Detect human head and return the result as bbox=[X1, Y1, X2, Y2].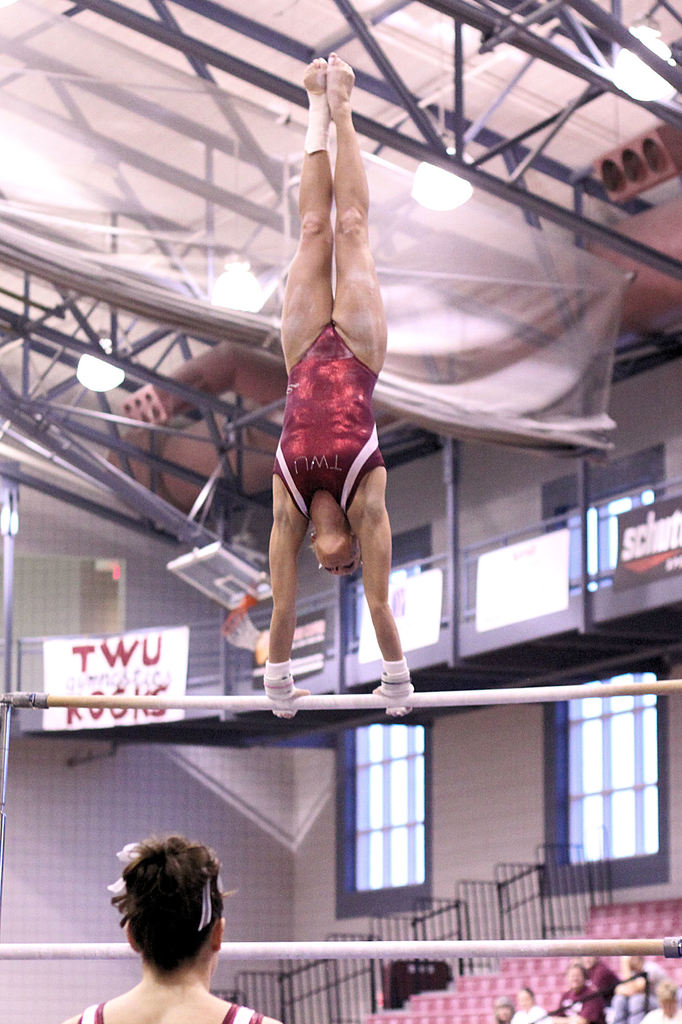
bbox=[103, 848, 223, 991].
